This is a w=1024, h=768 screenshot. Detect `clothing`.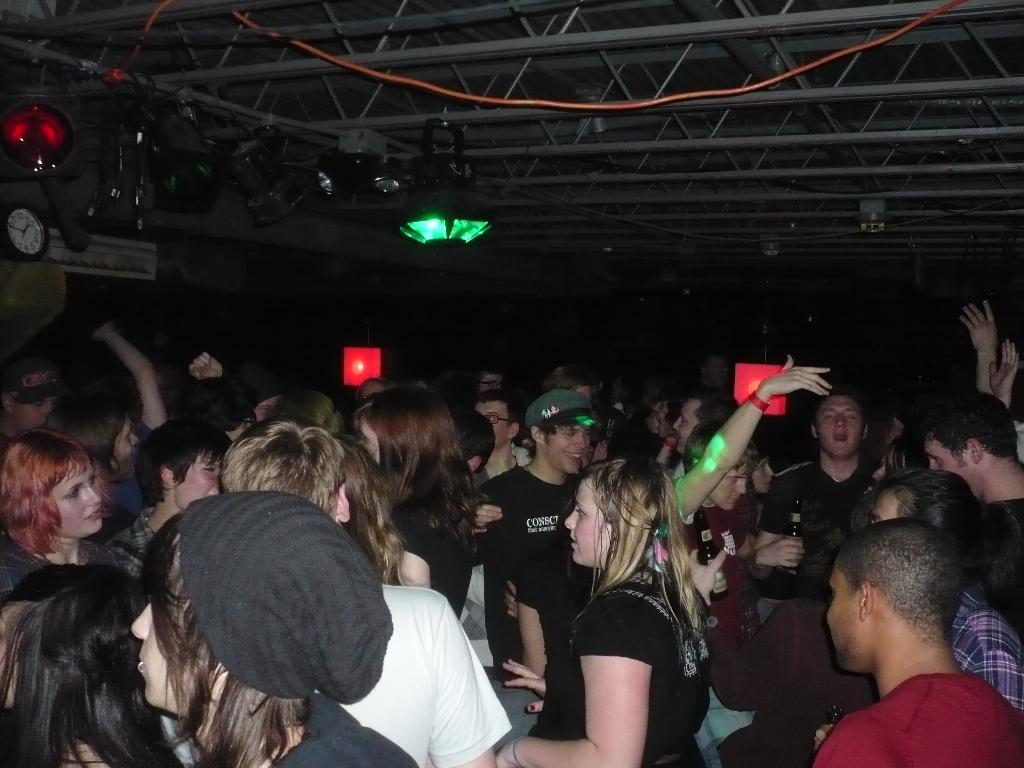
box=[242, 687, 419, 767].
